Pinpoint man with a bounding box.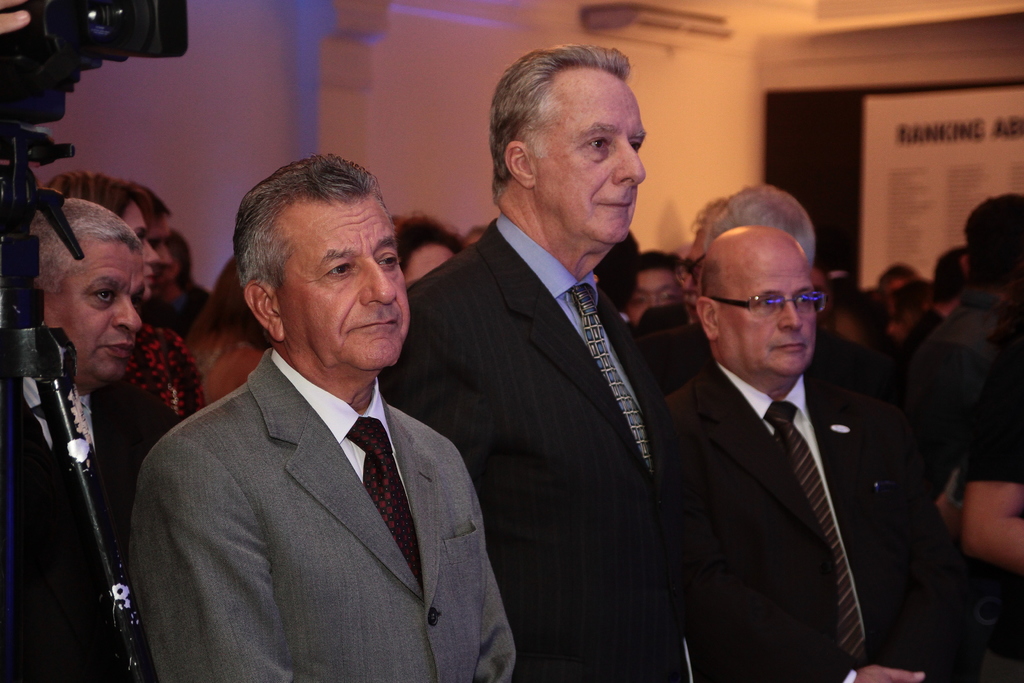
636, 164, 960, 682.
